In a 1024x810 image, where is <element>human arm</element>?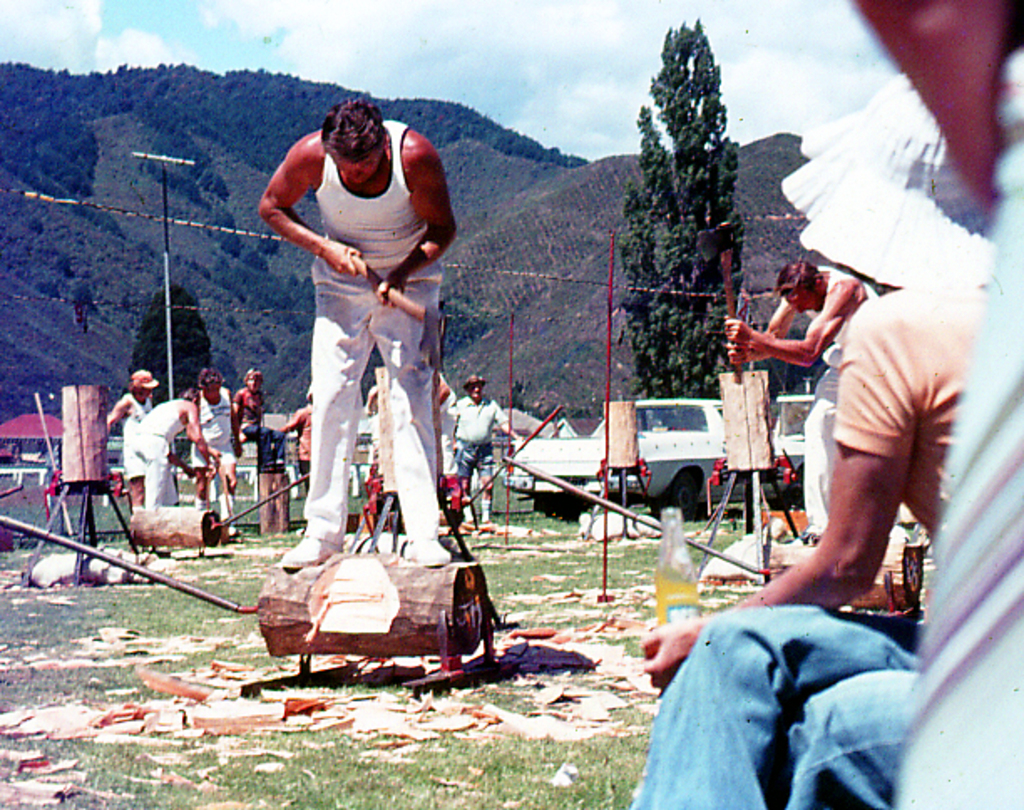
100 393 127 433.
